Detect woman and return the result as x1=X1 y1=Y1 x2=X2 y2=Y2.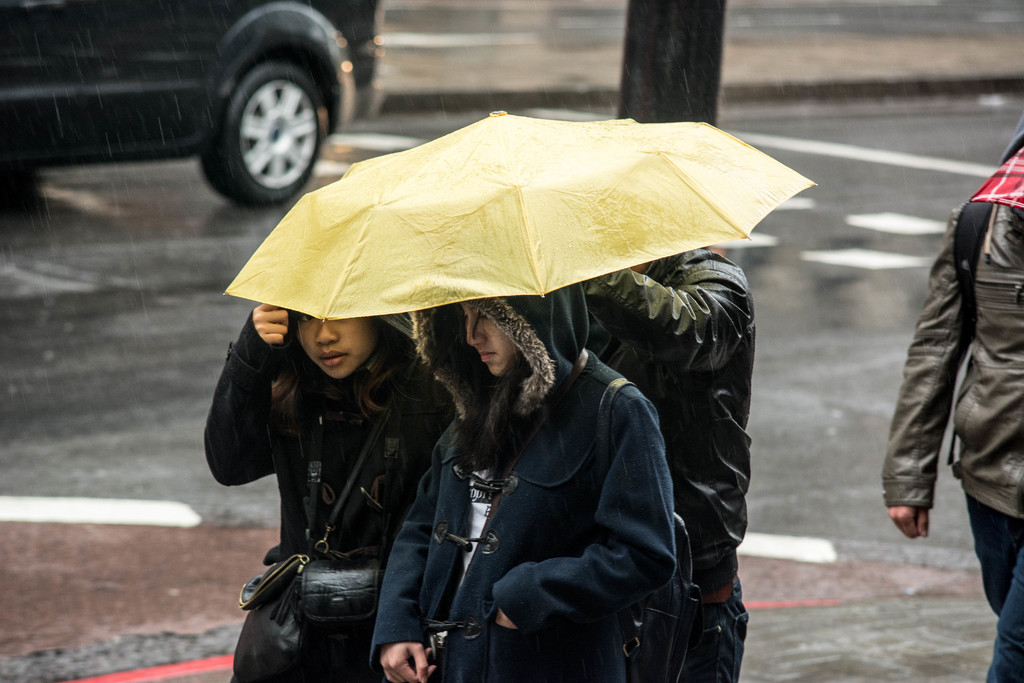
x1=381 y1=307 x2=676 y2=682.
